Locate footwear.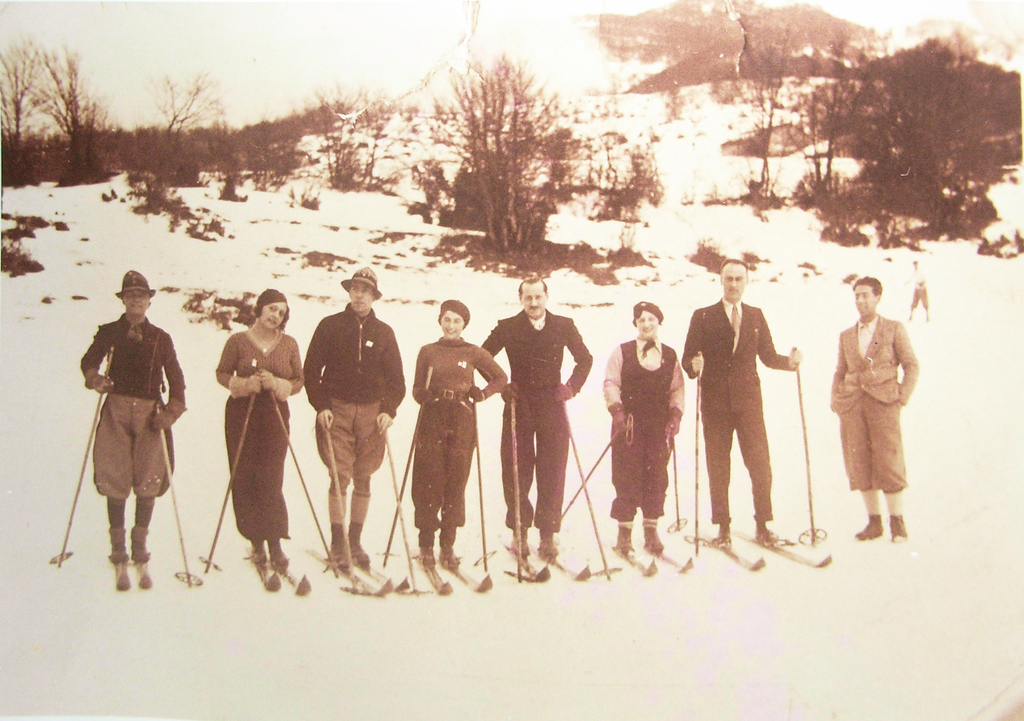
Bounding box: bbox=[614, 524, 637, 549].
